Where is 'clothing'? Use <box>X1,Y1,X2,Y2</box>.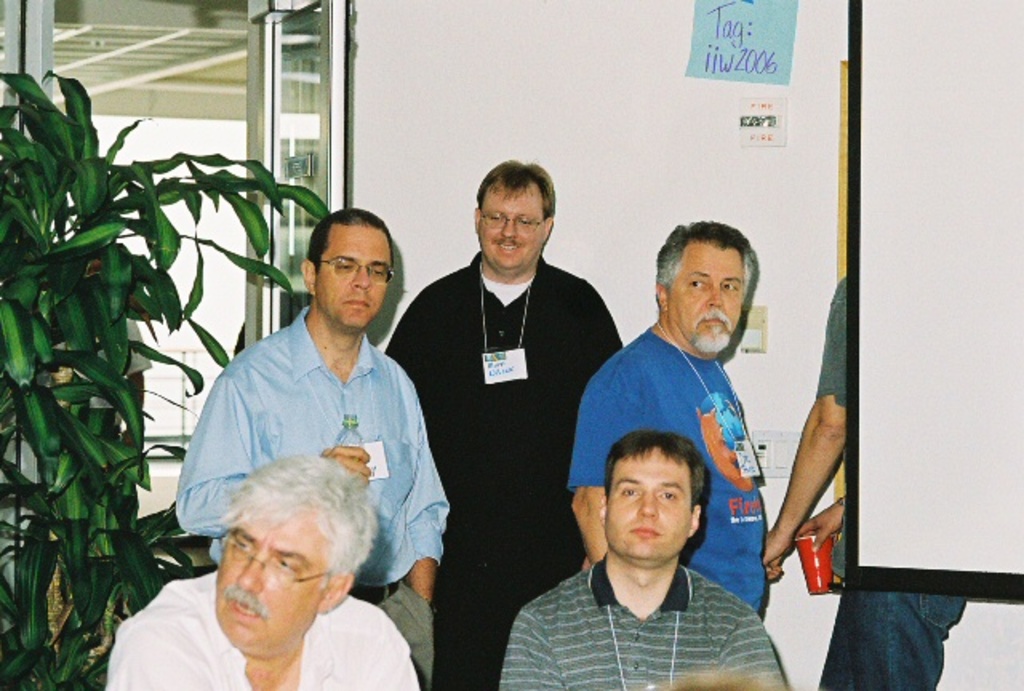
<box>387,250,626,689</box>.
